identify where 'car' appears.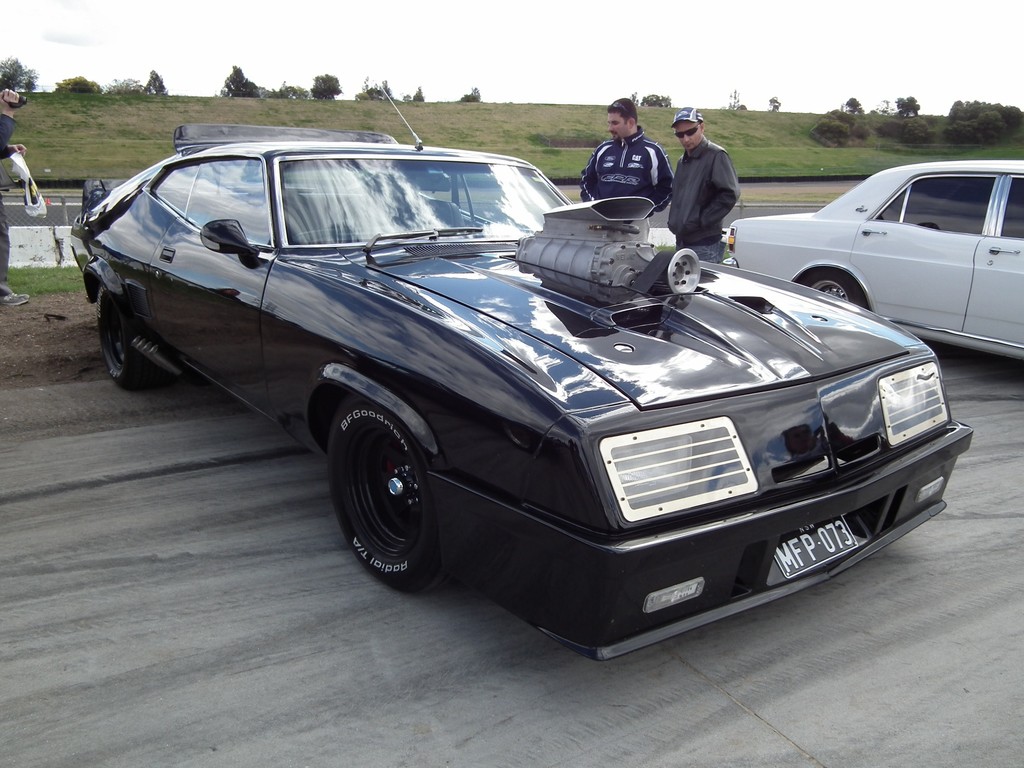
Appears at box=[723, 156, 1023, 365].
